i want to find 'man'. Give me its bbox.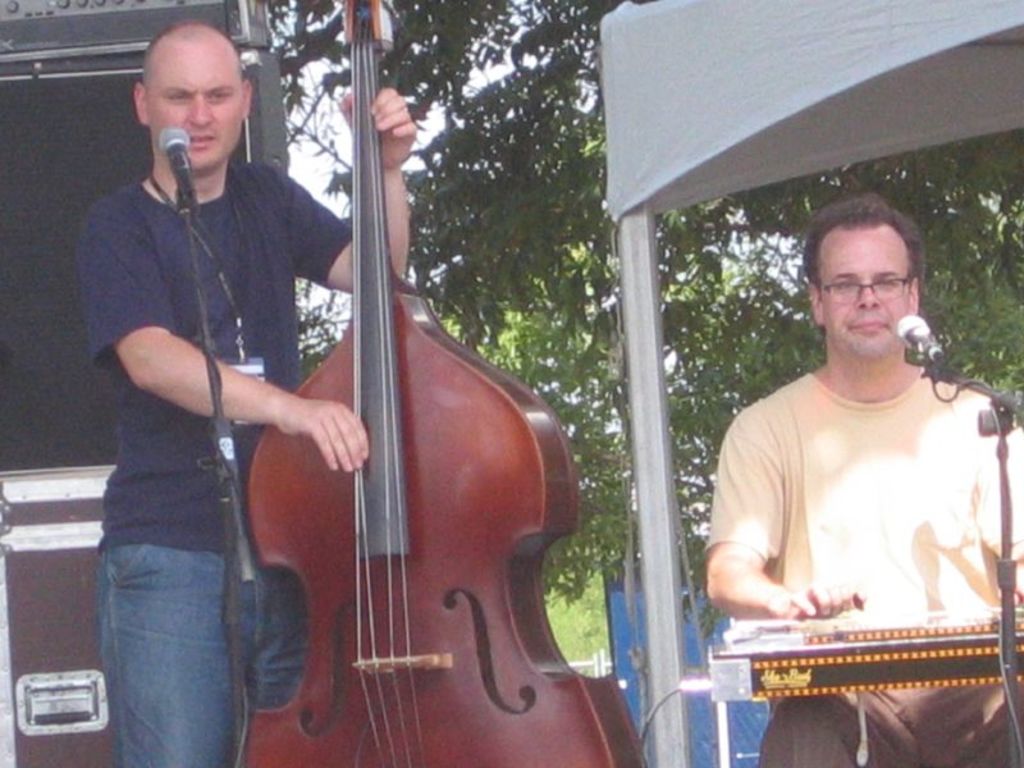
box=[73, 20, 417, 762].
